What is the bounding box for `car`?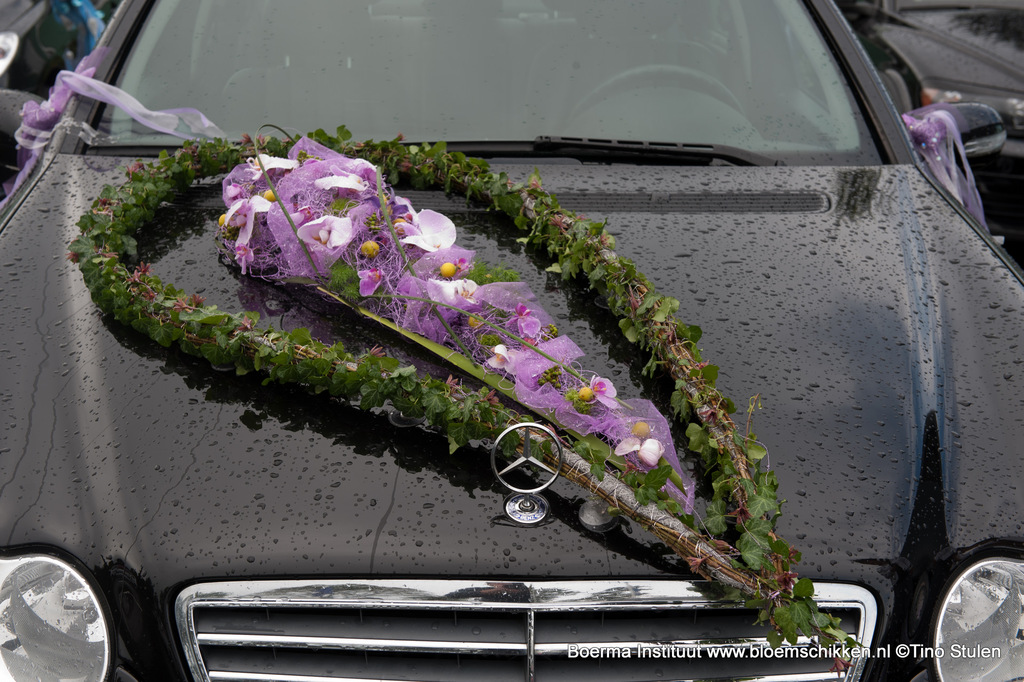
<bbox>0, 0, 113, 193</bbox>.
